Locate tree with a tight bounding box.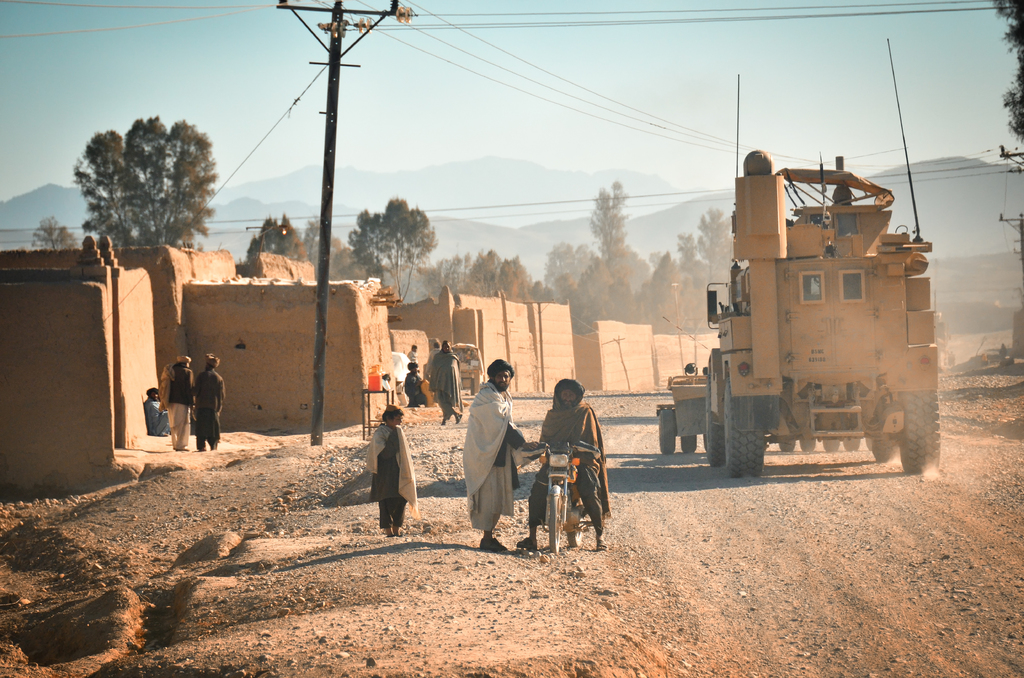
988,0,1023,141.
